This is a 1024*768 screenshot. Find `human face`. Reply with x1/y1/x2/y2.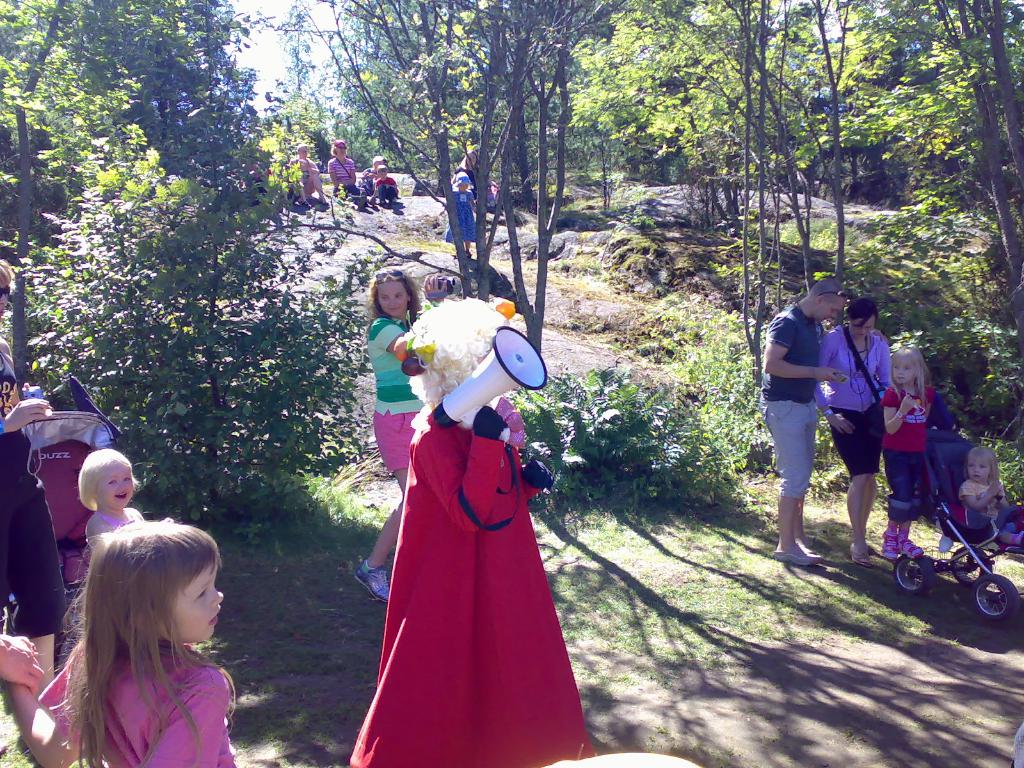
967/451/992/488.
